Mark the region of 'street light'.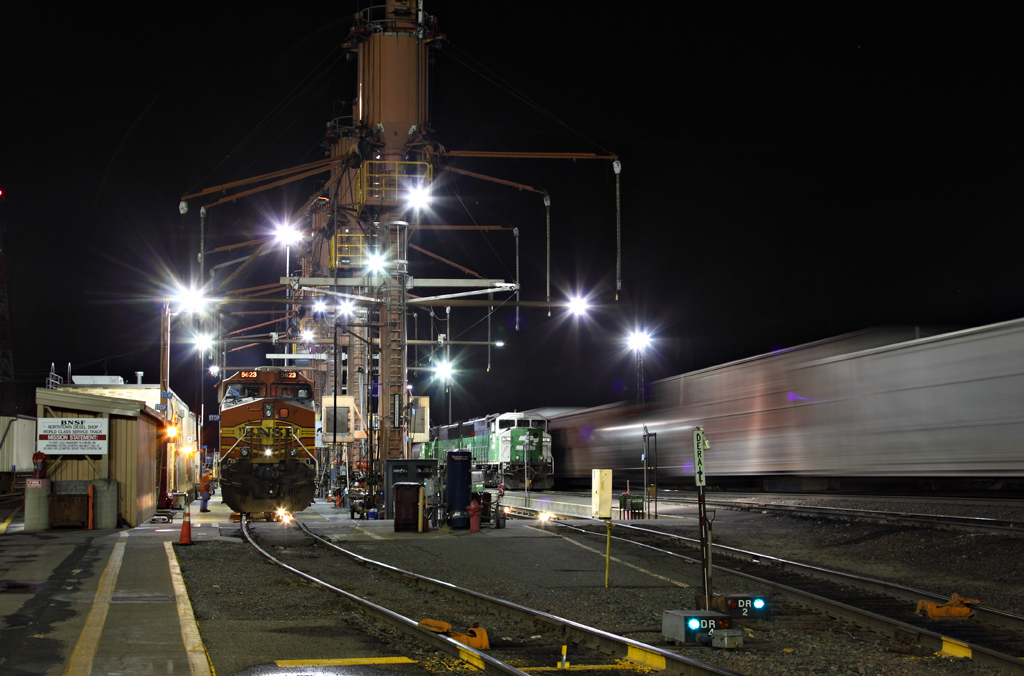
Region: region(181, 332, 214, 471).
